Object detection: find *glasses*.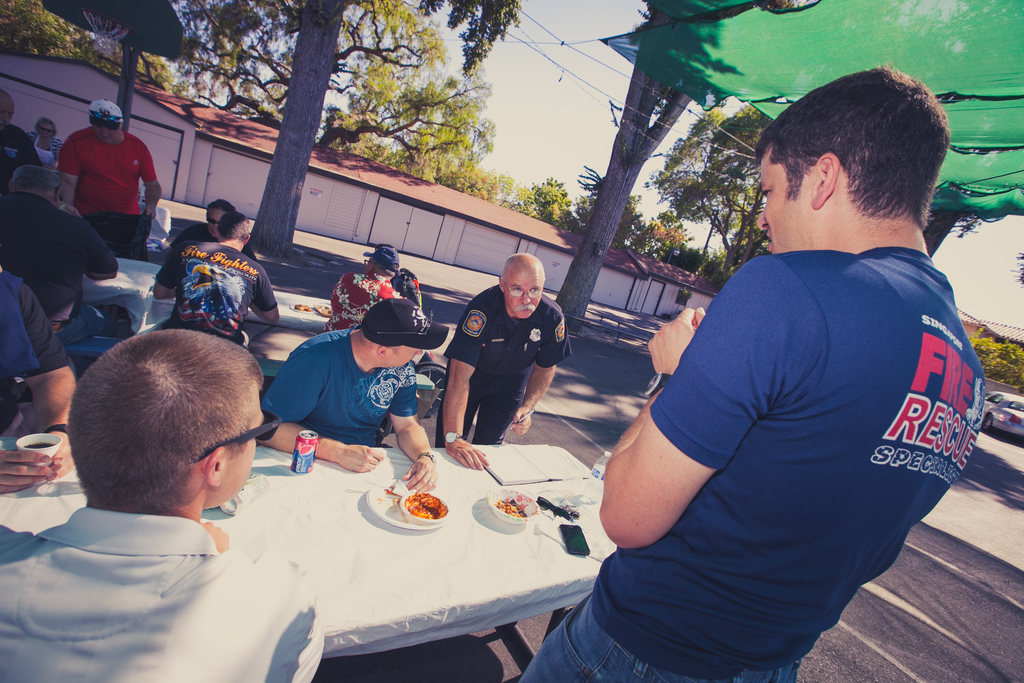
select_region(188, 407, 286, 466).
